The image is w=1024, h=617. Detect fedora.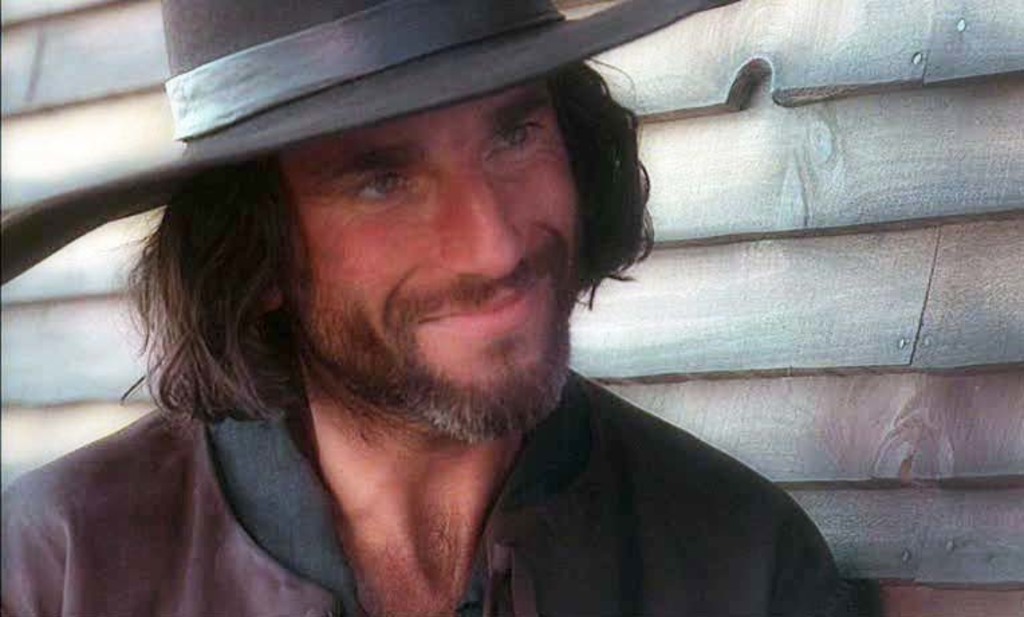
Detection: [left=4, top=0, right=700, bottom=272].
